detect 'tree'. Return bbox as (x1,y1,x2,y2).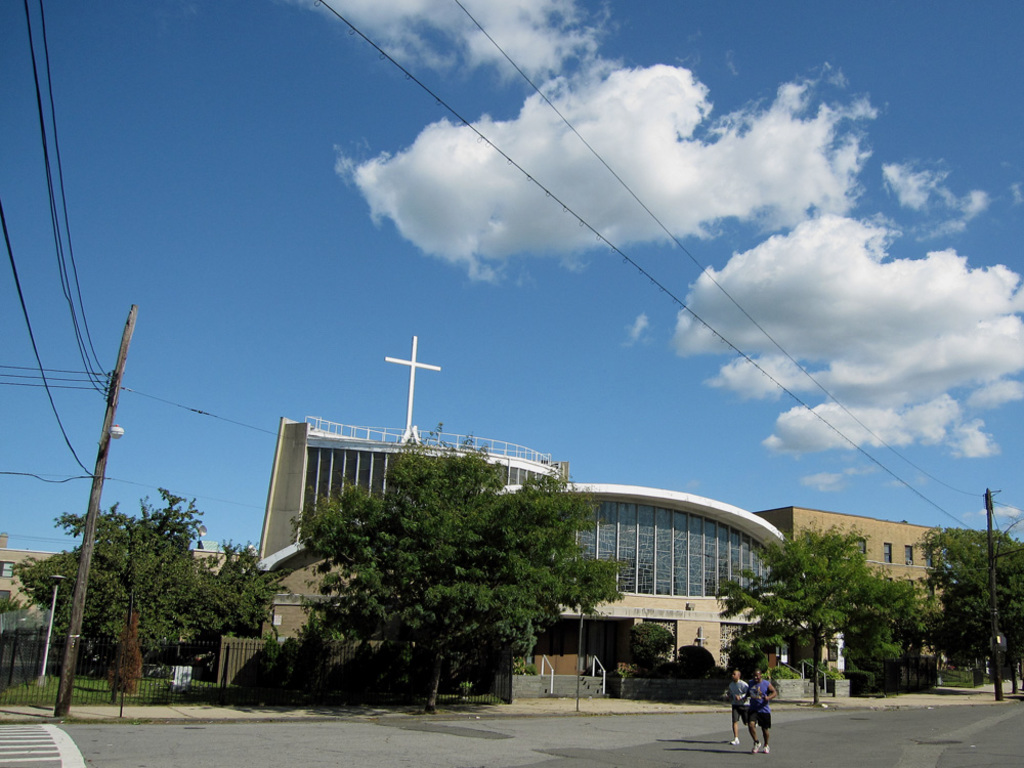
(12,486,298,703).
